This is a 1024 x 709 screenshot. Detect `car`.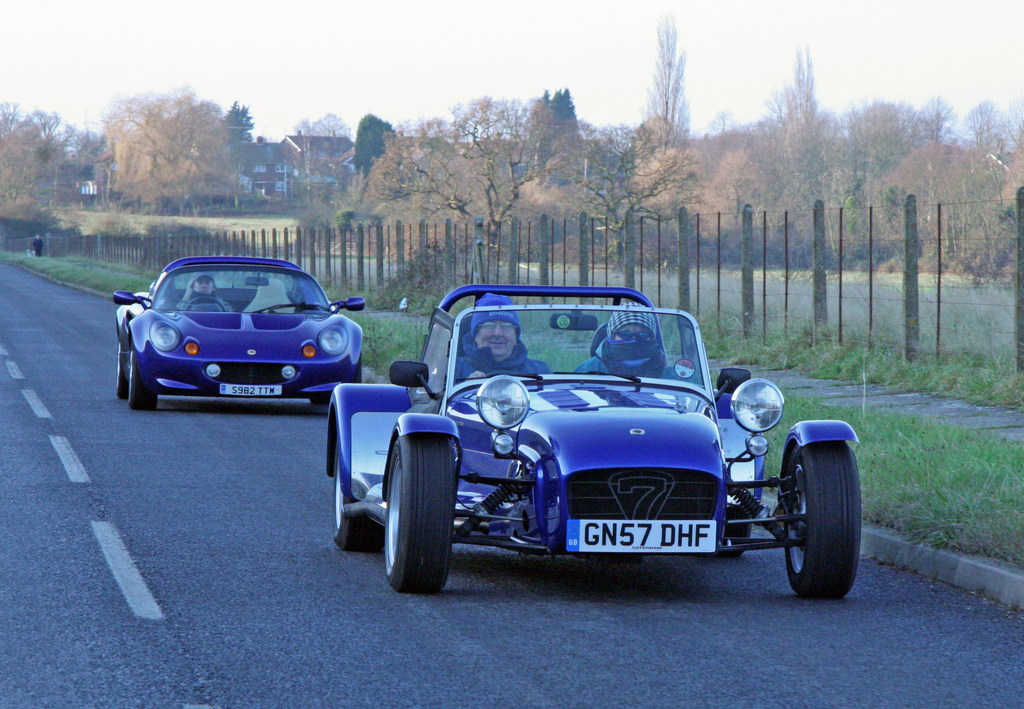
rect(325, 283, 865, 596).
